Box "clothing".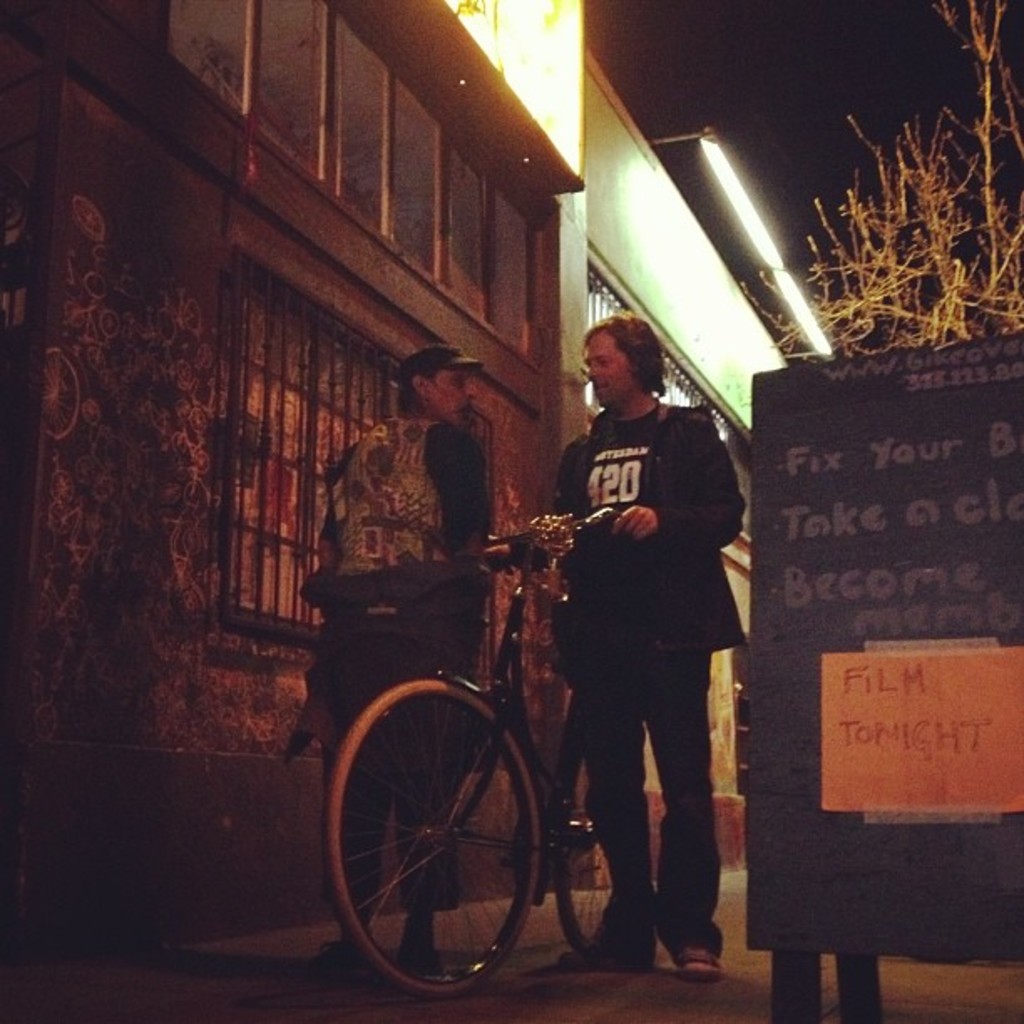
bbox=(556, 415, 766, 950).
